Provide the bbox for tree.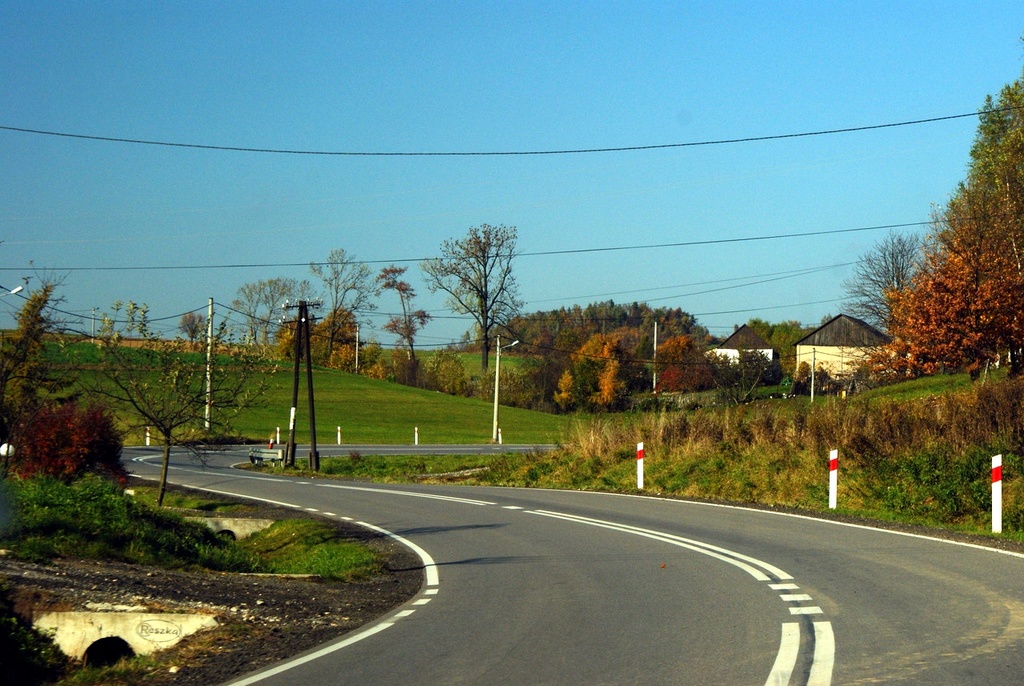
<box>541,85,1023,414</box>.
